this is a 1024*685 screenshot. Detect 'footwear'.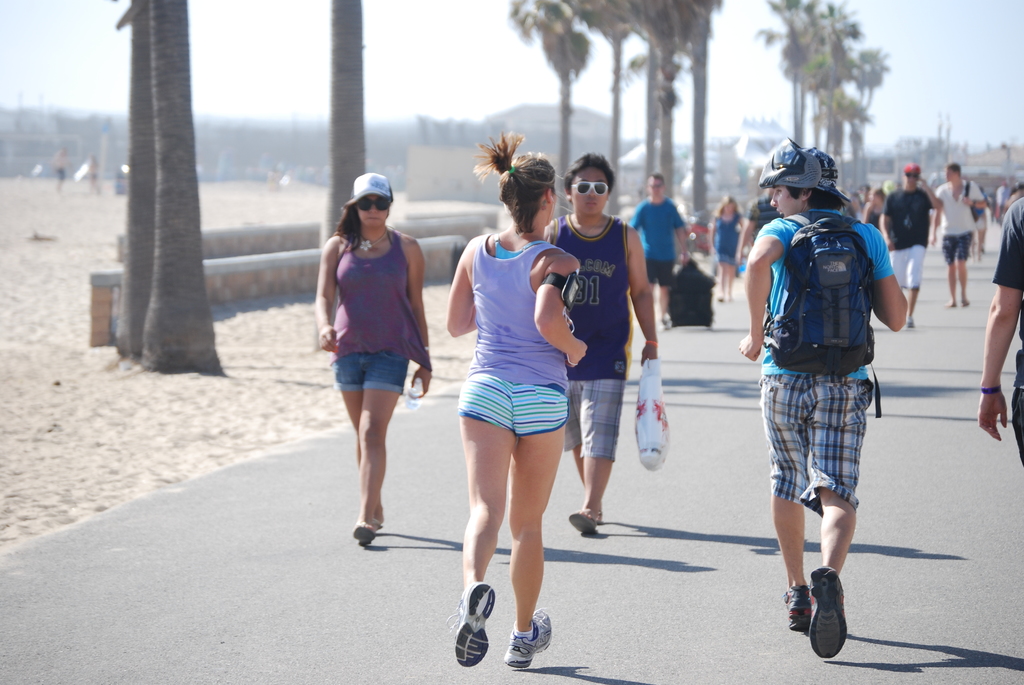
bbox=[500, 605, 555, 672].
